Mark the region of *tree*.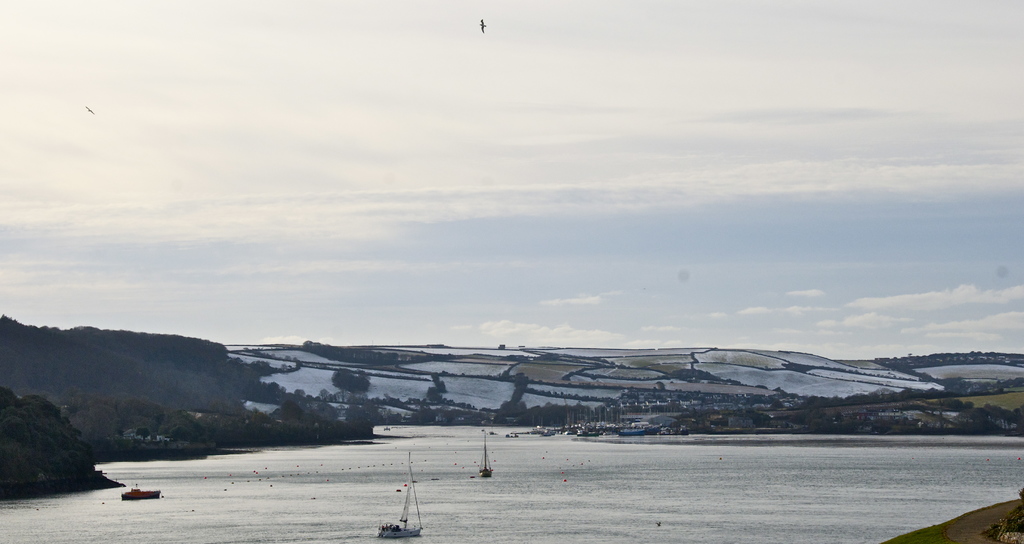
Region: (492,375,602,430).
